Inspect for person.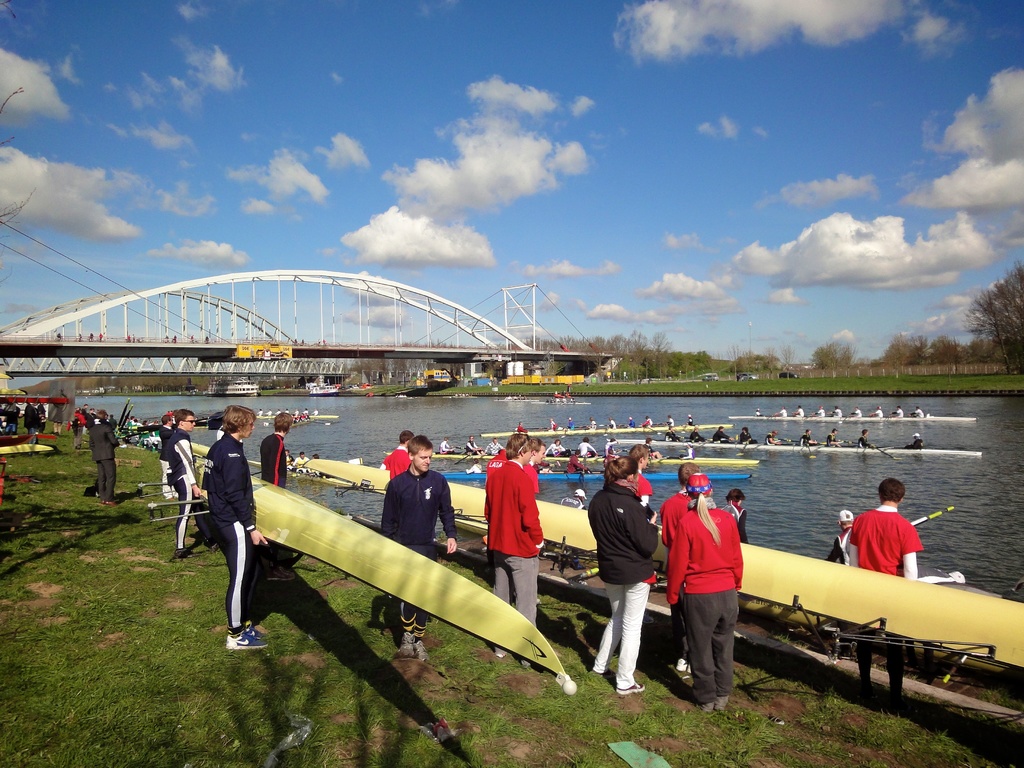
Inspection: [870,406,884,418].
